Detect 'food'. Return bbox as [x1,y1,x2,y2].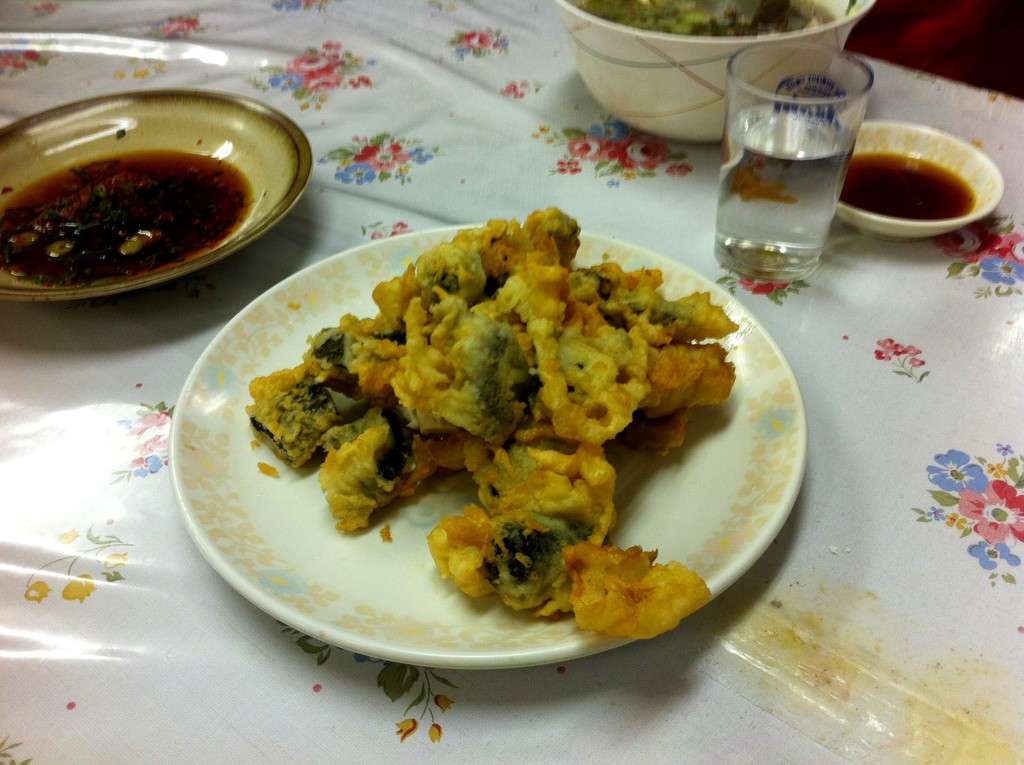
[242,200,746,652].
